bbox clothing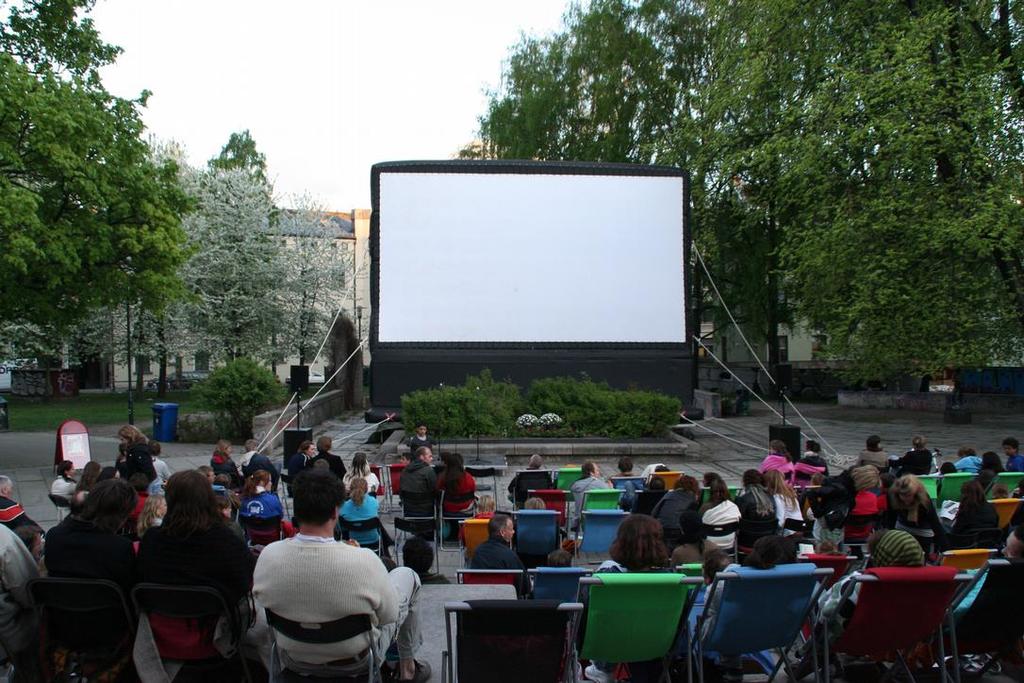
rect(607, 469, 636, 478)
